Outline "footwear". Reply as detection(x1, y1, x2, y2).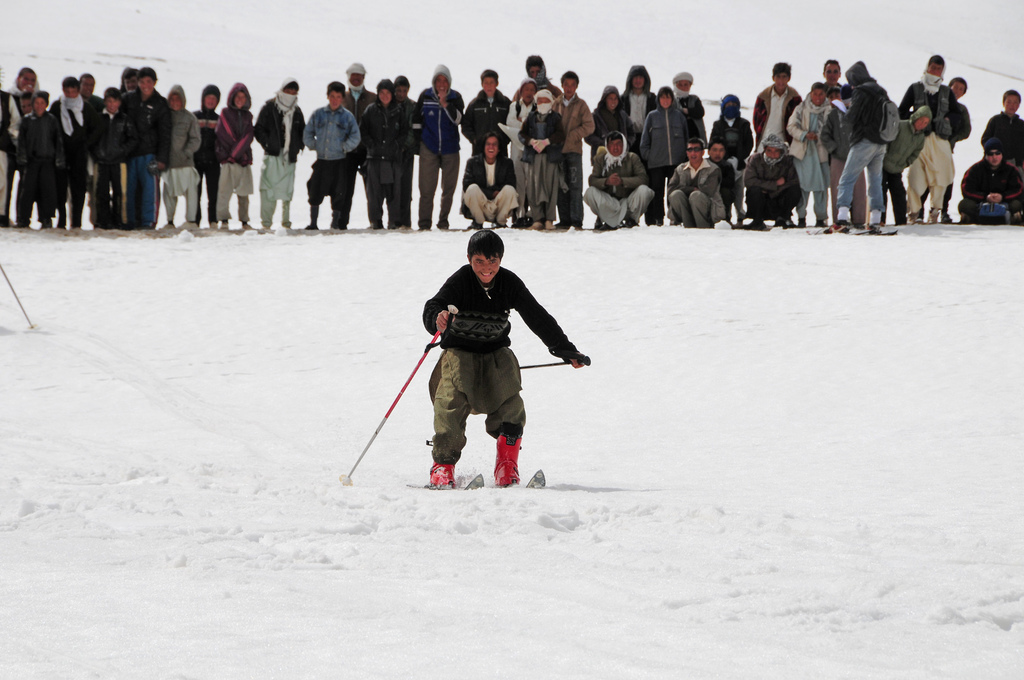
detection(466, 222, 479, 228).
